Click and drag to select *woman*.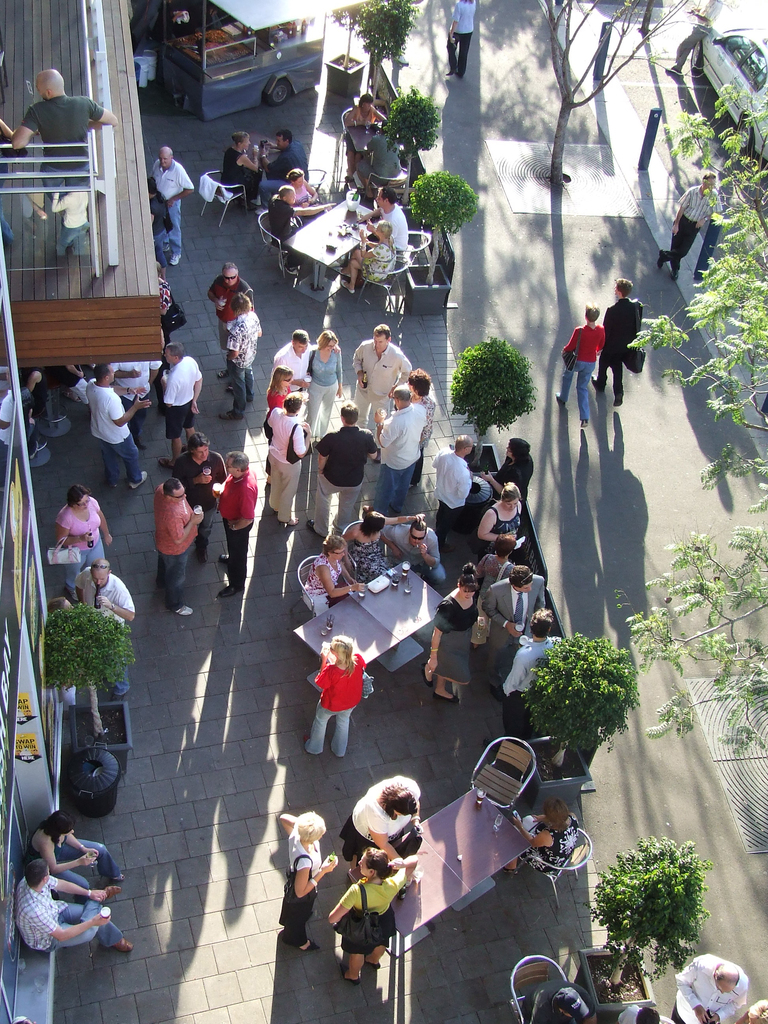
Selection: (x1=466, y1=528, x2=531, y2=652).
